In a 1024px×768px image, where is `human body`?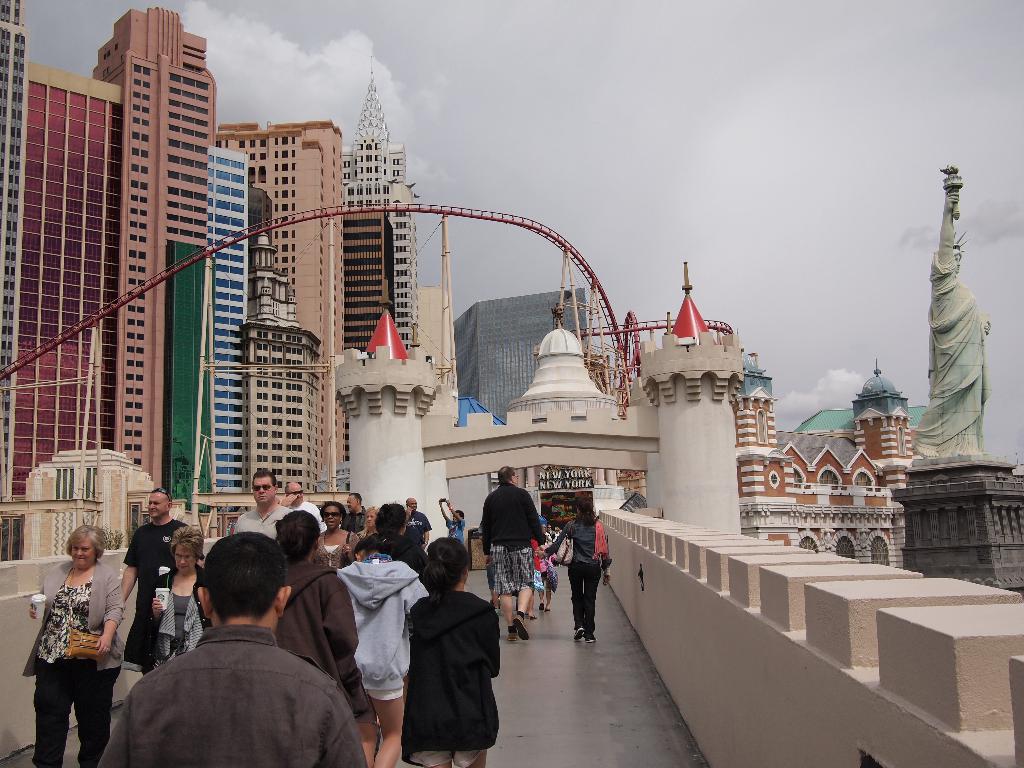
detection(232, 502, 282, 541).
